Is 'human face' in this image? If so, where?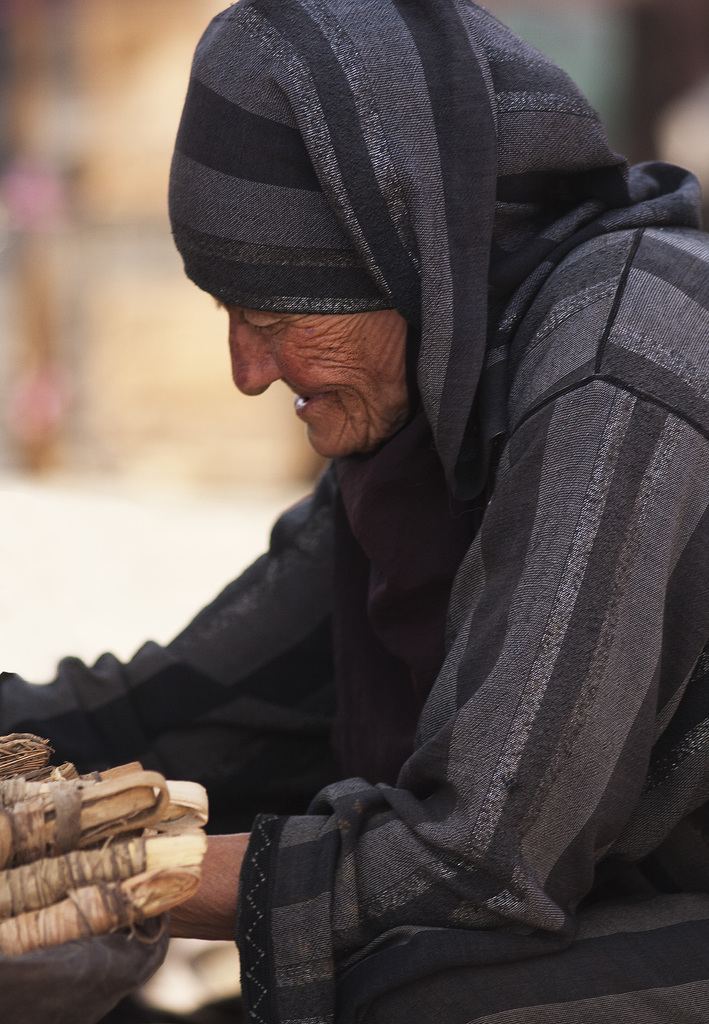
Yes, at box(221, 305, 400, 465).
